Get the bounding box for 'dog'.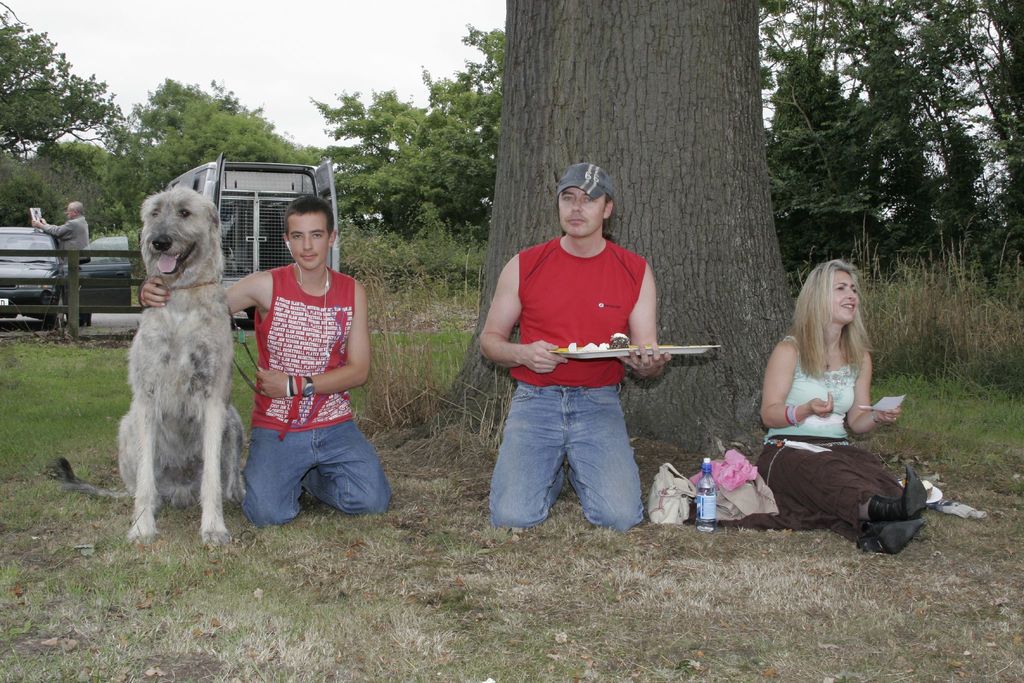
{"x1": 47, "y1": 185, "x2": 250, "y2": 554}.
